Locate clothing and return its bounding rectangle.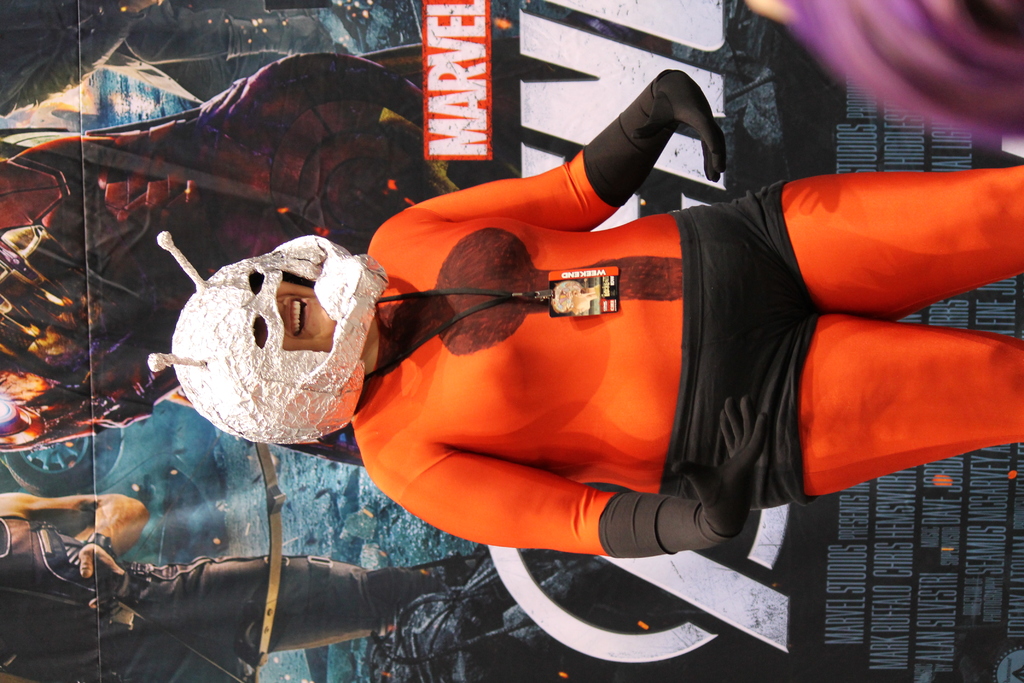
bbox=(277, 94, 920, 565).
